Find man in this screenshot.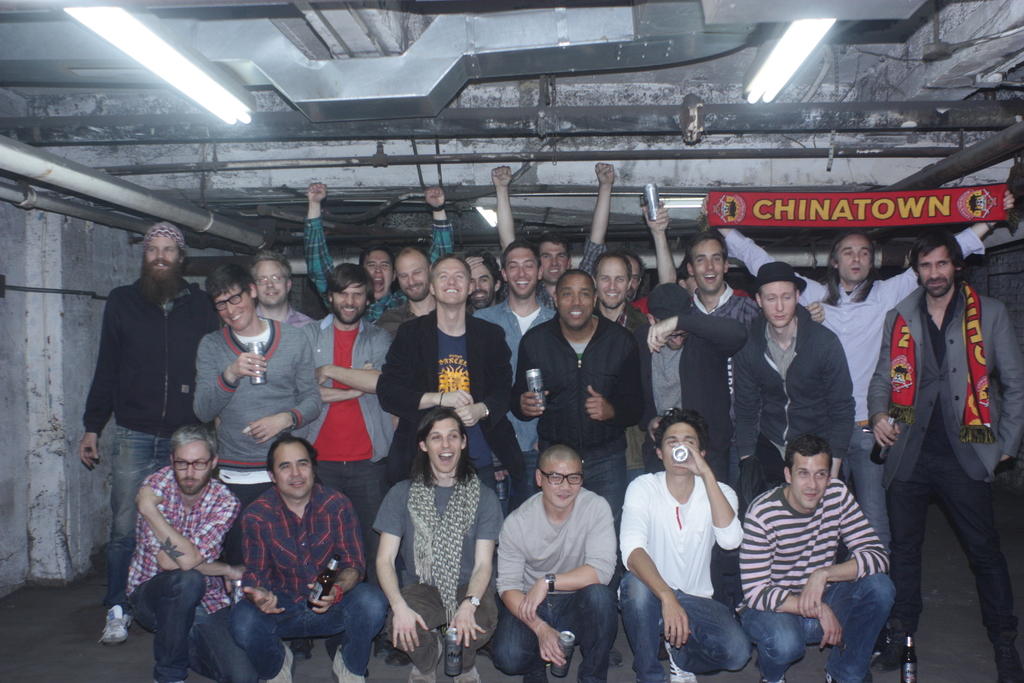
The bounding box for man is <bbox>862, 241, 1023, 682</bbox>.
